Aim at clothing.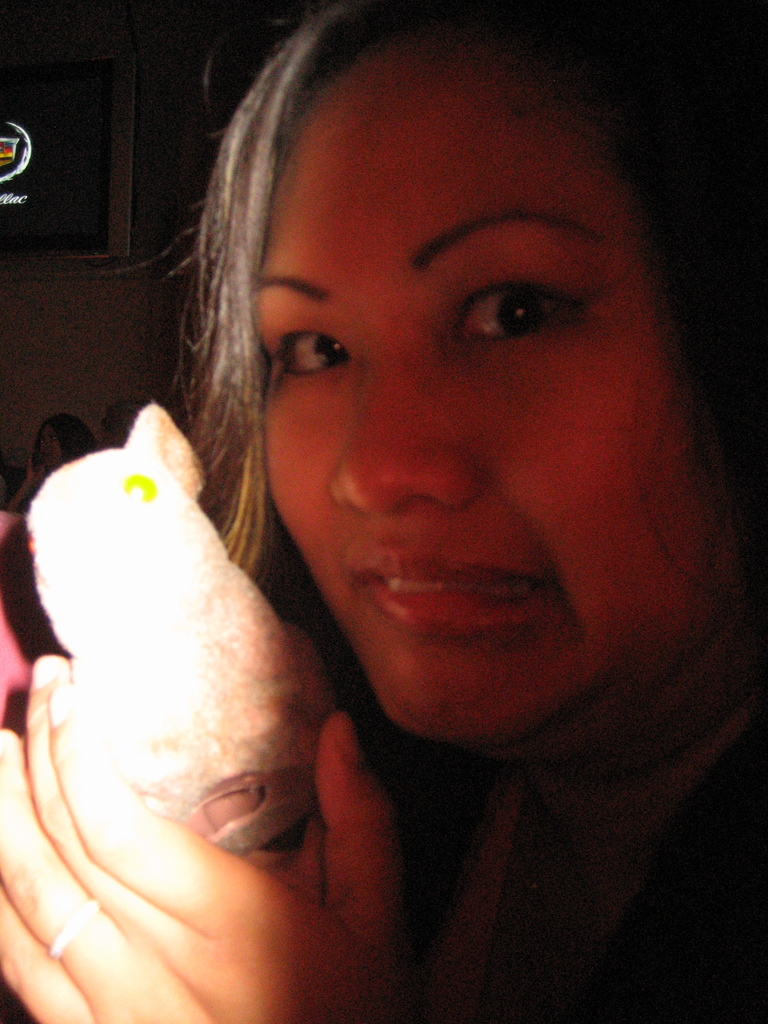
Aimed at box(398, 584, 767, 1023).
